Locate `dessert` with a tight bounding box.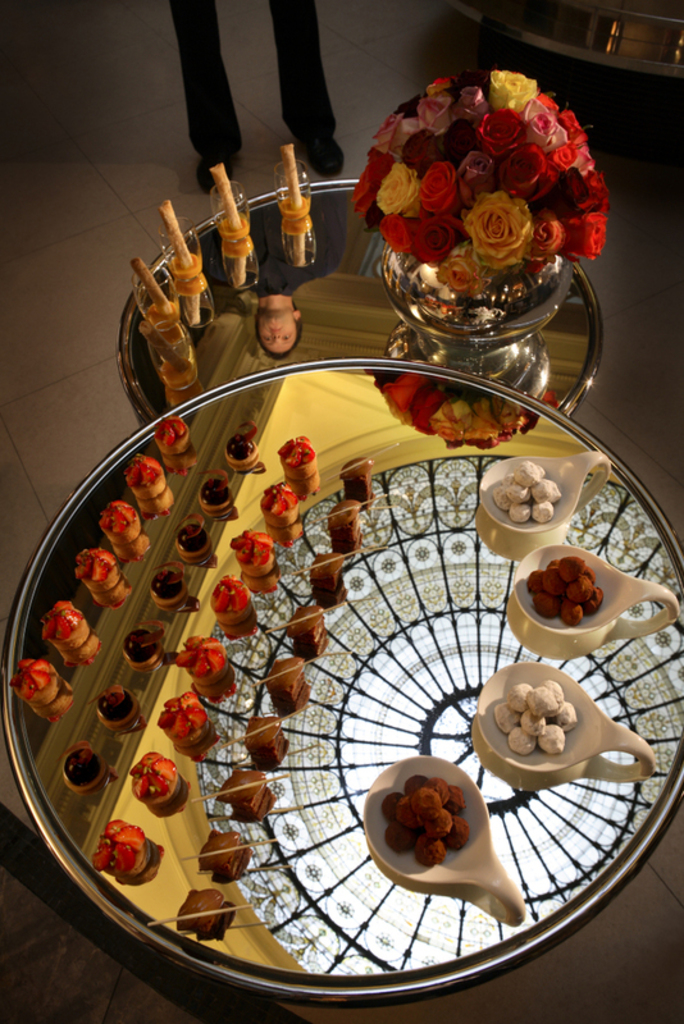
box(515, 553, 605, 628).
